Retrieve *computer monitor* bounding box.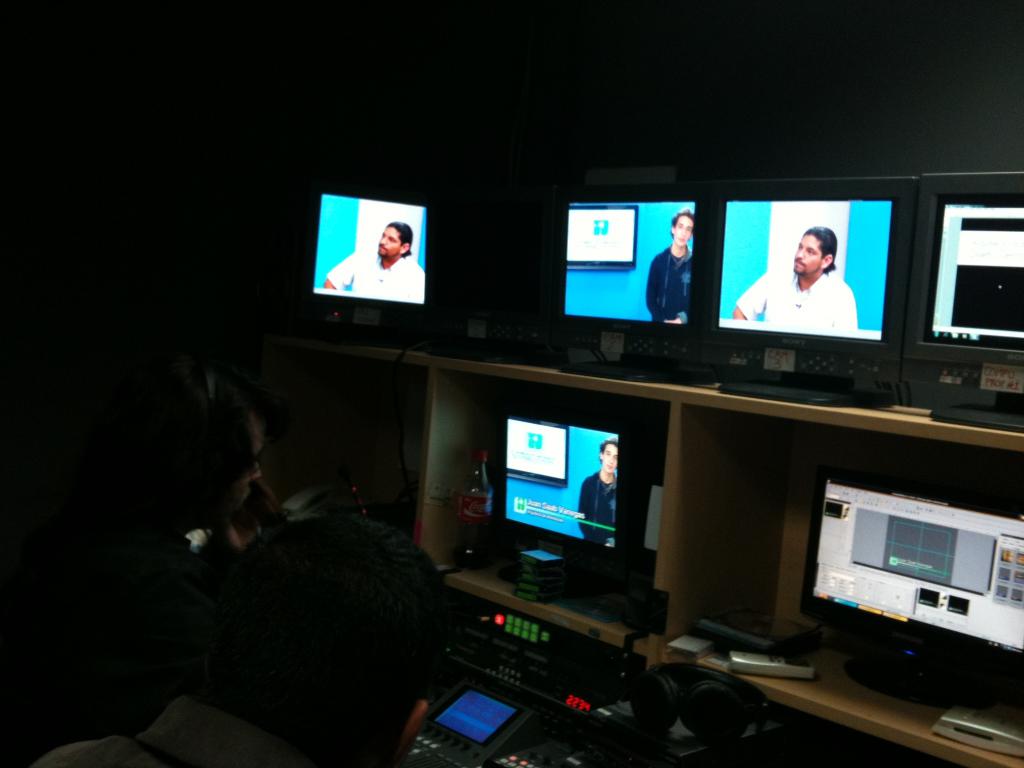
Bounding box: l=499, t=404, r=628, b=565.
